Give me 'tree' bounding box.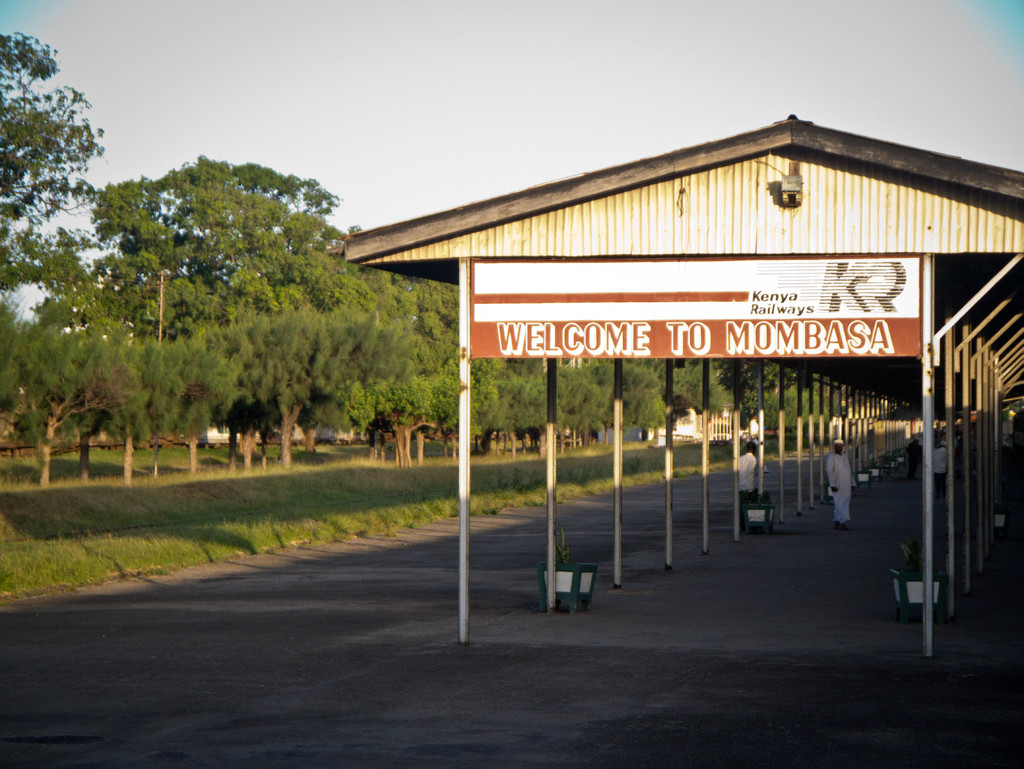
97/332/143/476.
